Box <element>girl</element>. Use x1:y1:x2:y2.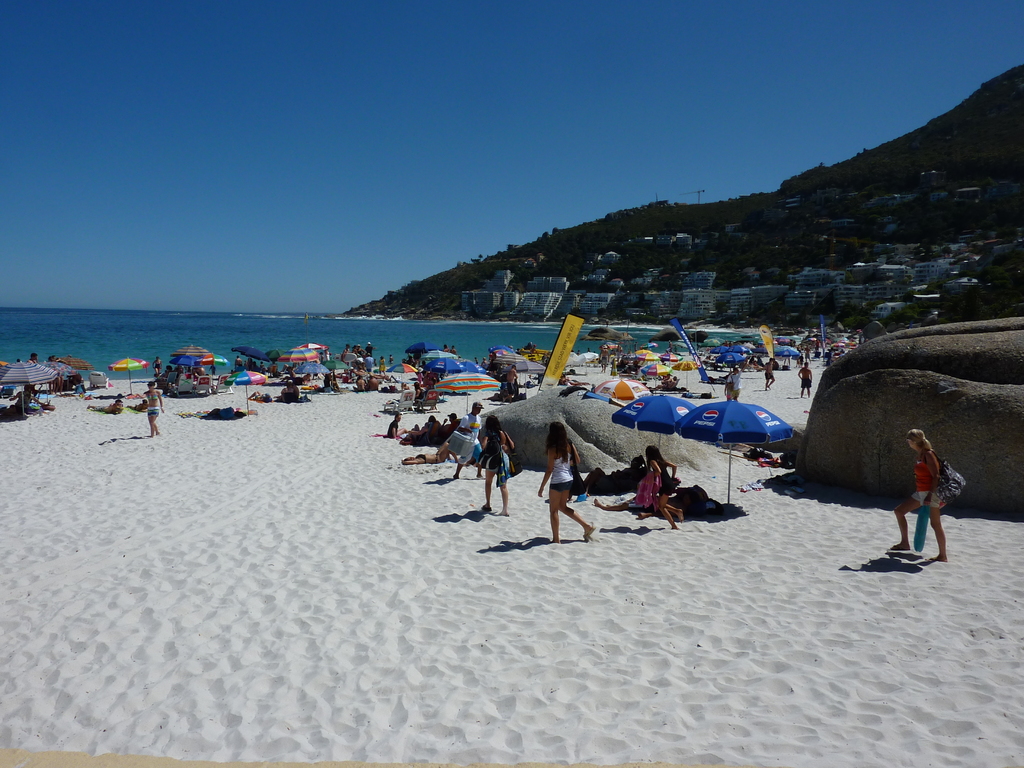
535:420:595:541.
